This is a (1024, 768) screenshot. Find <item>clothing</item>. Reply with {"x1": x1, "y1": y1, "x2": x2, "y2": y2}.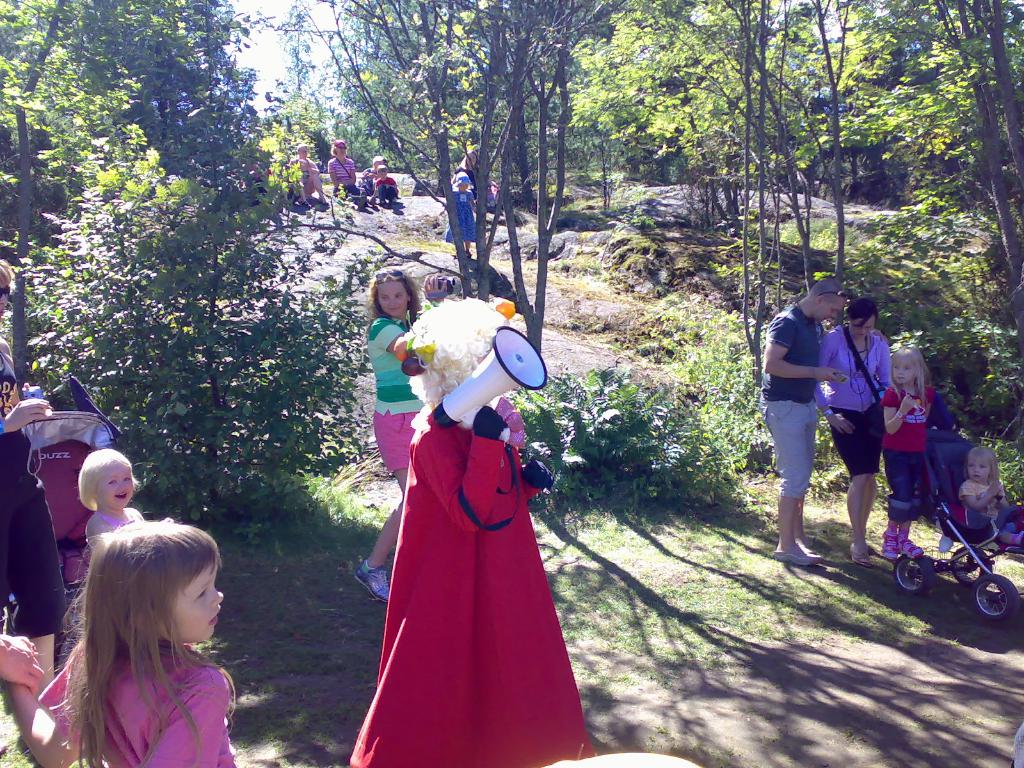
{"x1": 327, "y1": 154, "x2": 362, "y2": 189}.
